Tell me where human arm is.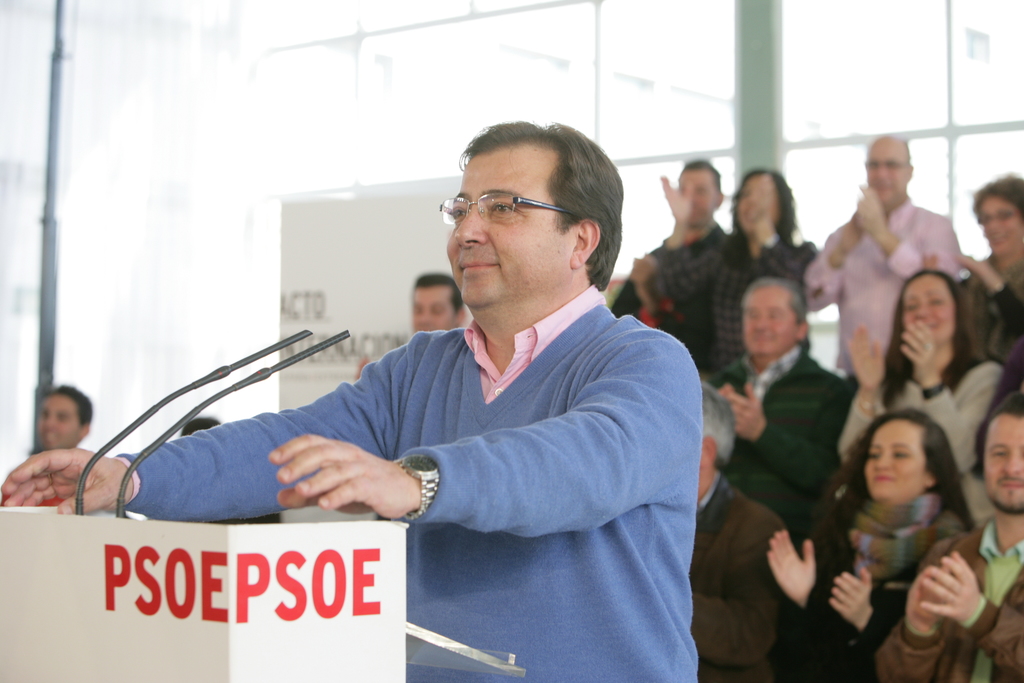
human arm is at <region>266, 329, 703, 539</region>.
